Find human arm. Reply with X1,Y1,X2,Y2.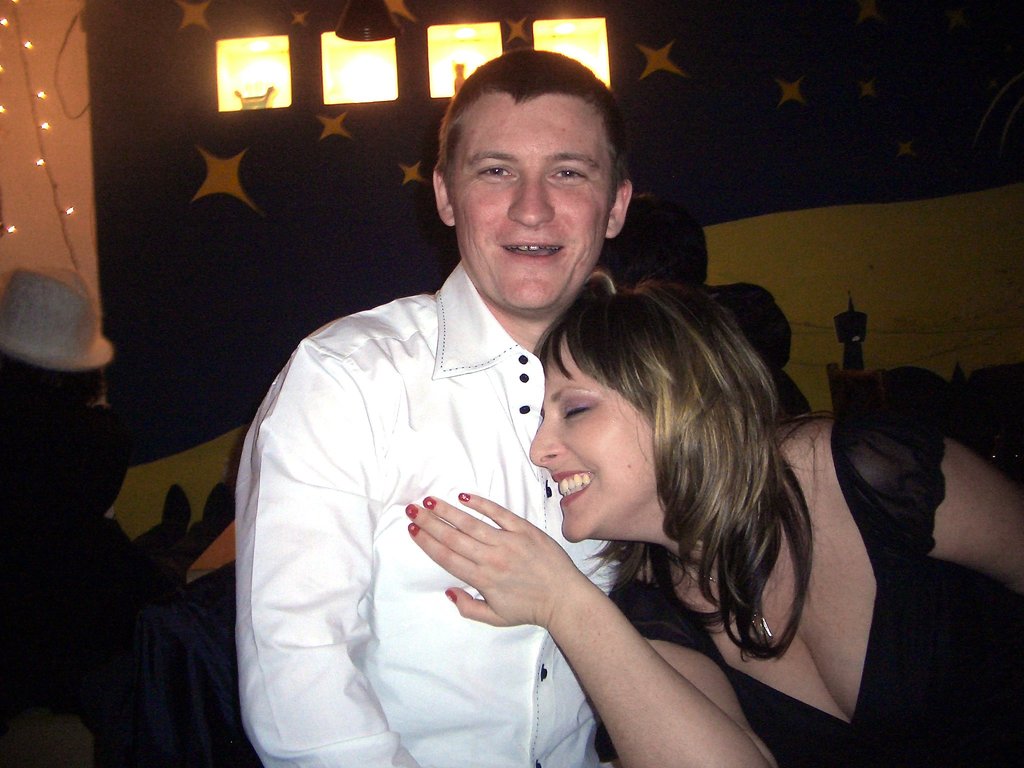
869,425,1023,591.
